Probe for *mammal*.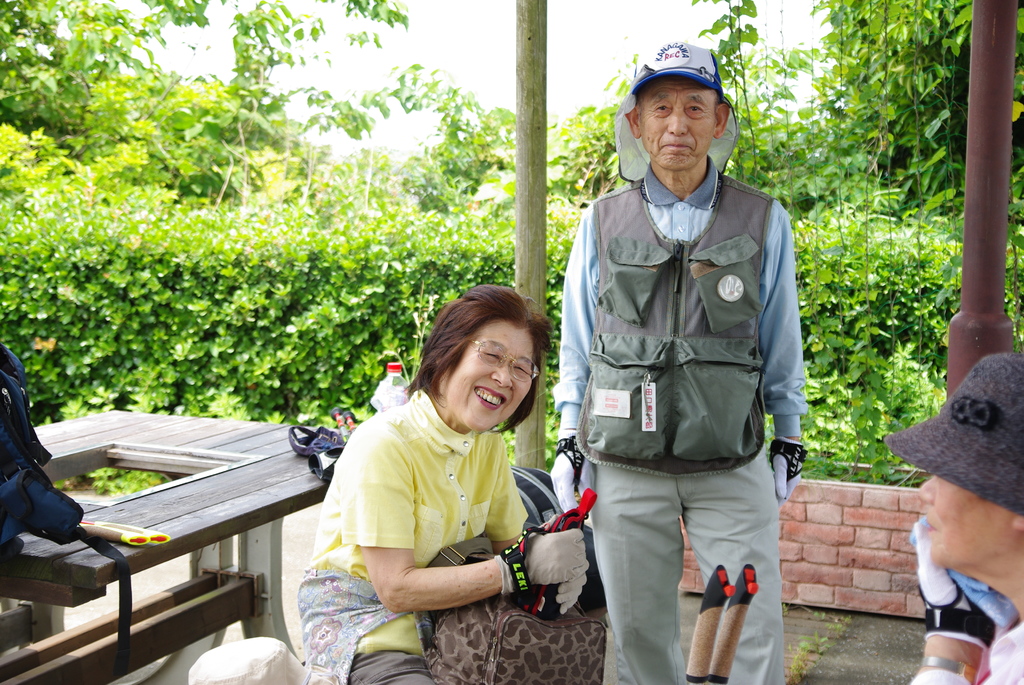
Probe result: <box>883,355,1023,684</box>.
